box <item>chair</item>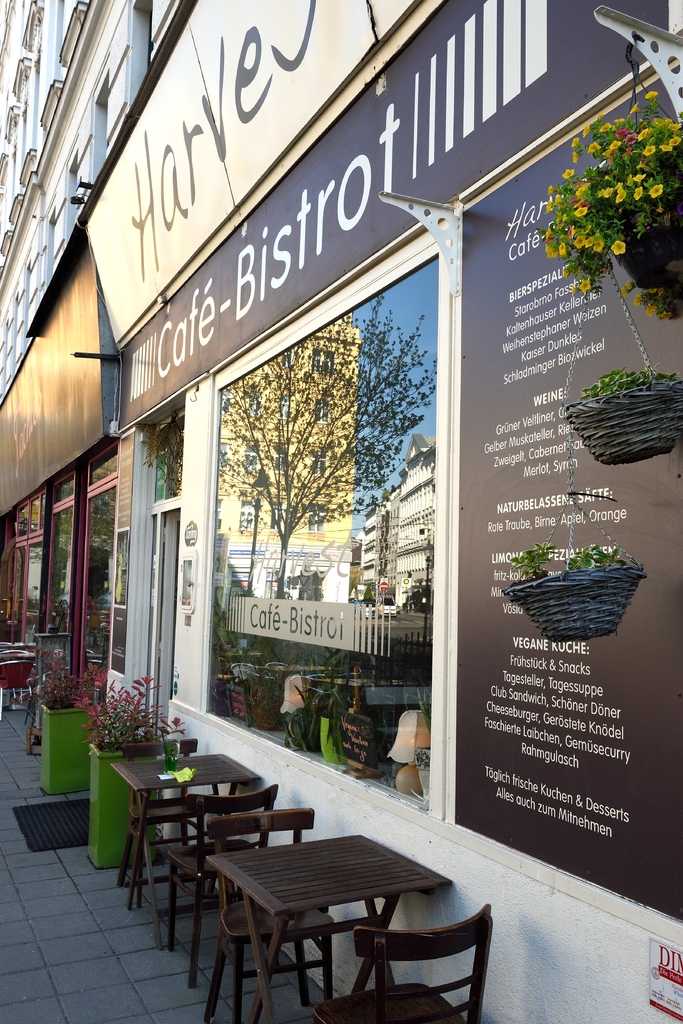
crop(201, 804, 334, 1023)
